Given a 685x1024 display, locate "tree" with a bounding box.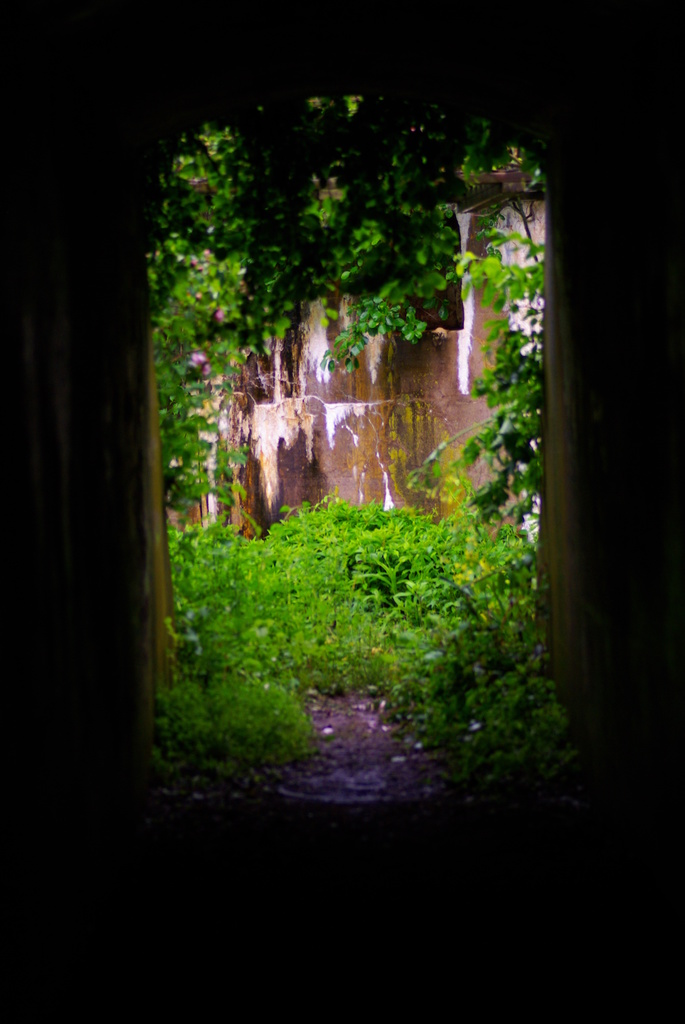
Located: (x1=146, y1=92, x2=542, y2=538).
